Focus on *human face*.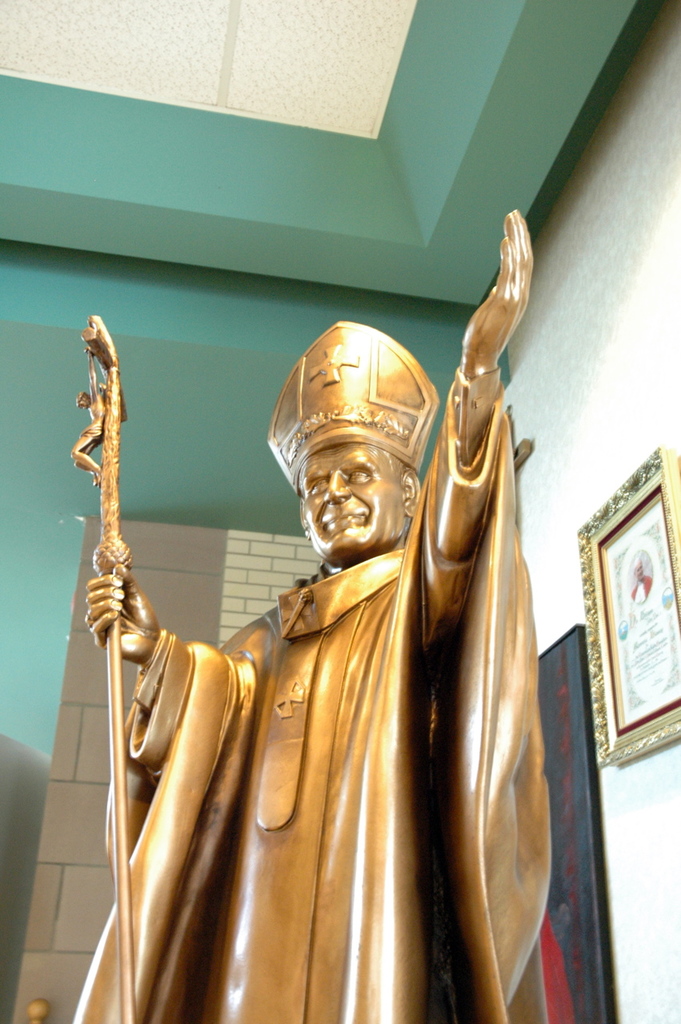
Focused at (297, 452, 397, 554).
